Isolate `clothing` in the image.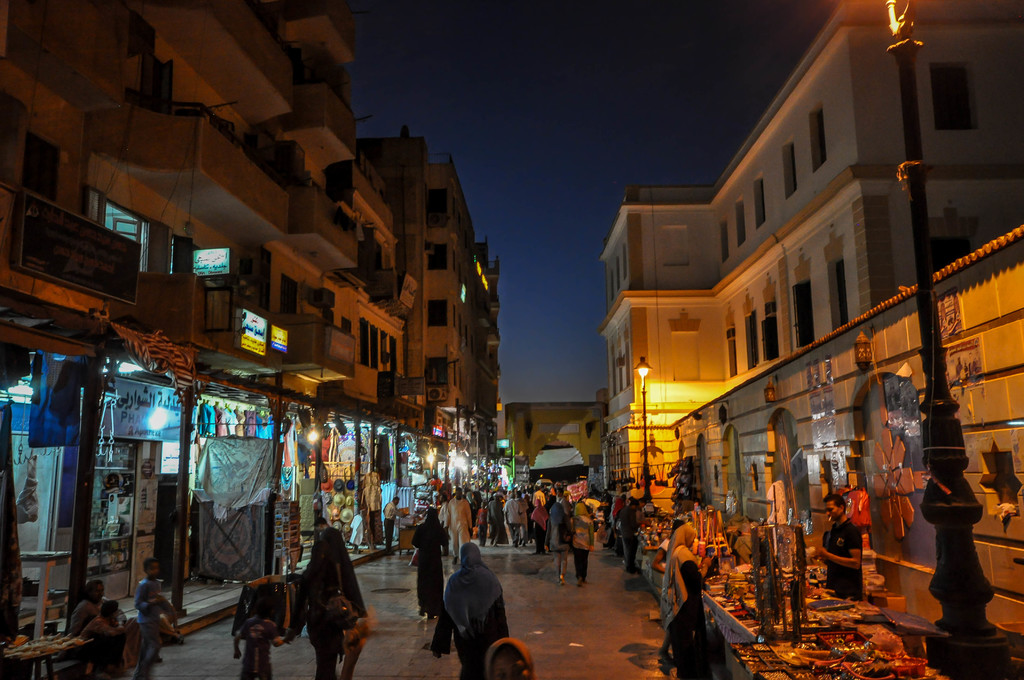
Isolated region: {"left": 296, "top": 544, "right": 359, "bottom": 676}.
